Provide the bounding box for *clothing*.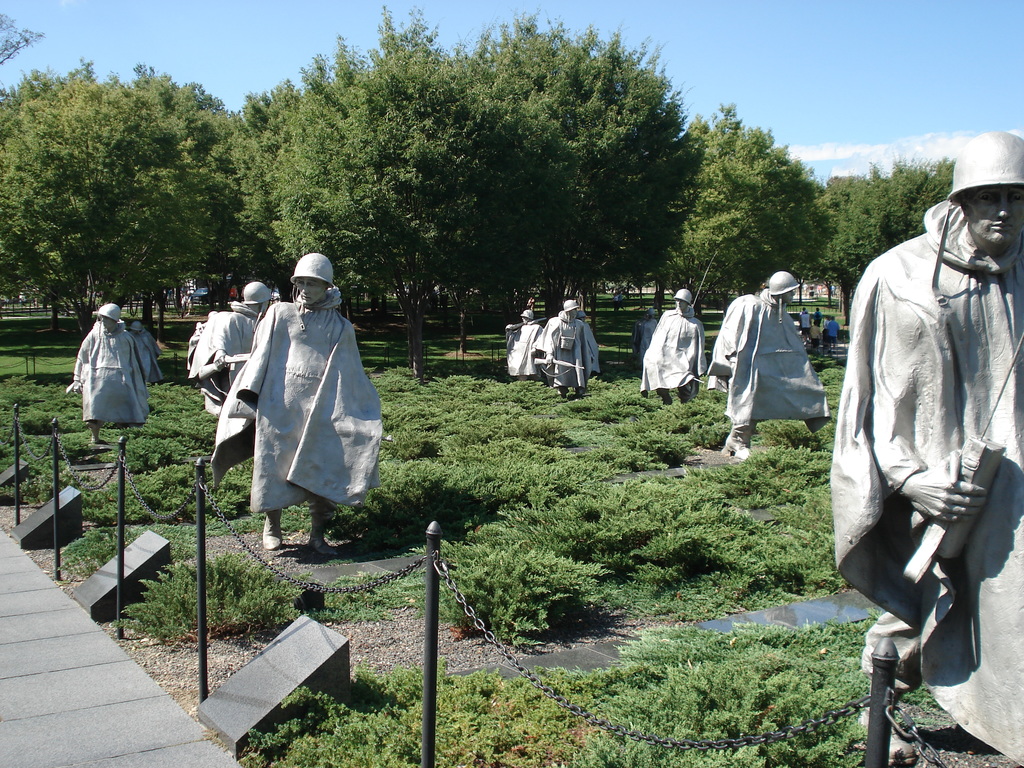
<region>828, 203, 1023, 767</region>.
